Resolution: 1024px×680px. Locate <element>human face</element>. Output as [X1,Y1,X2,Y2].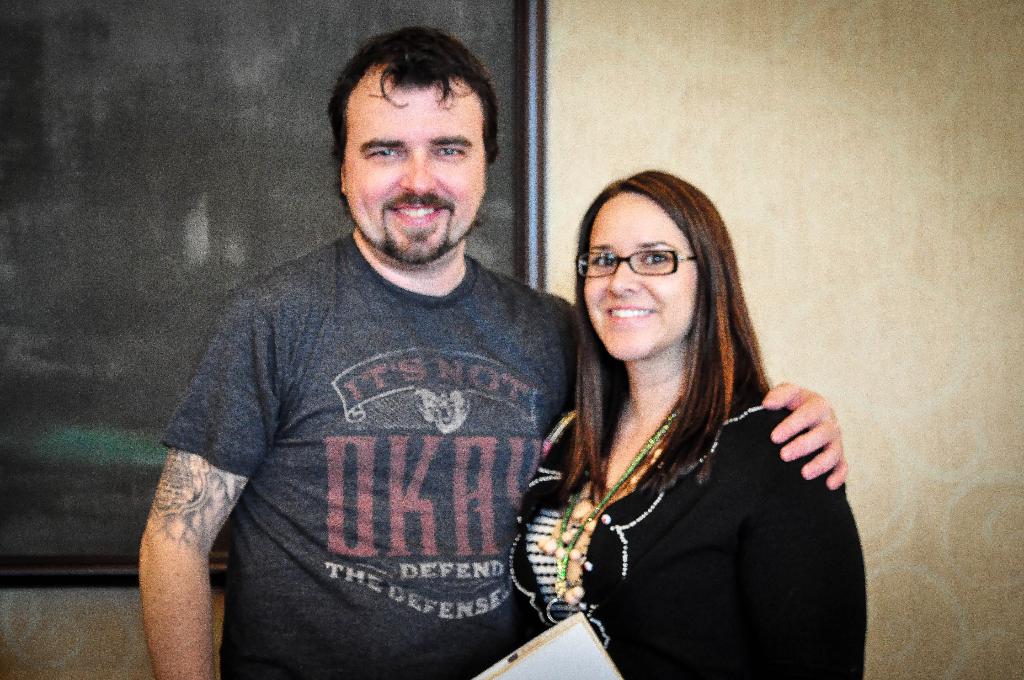
[577,188,700,363].
